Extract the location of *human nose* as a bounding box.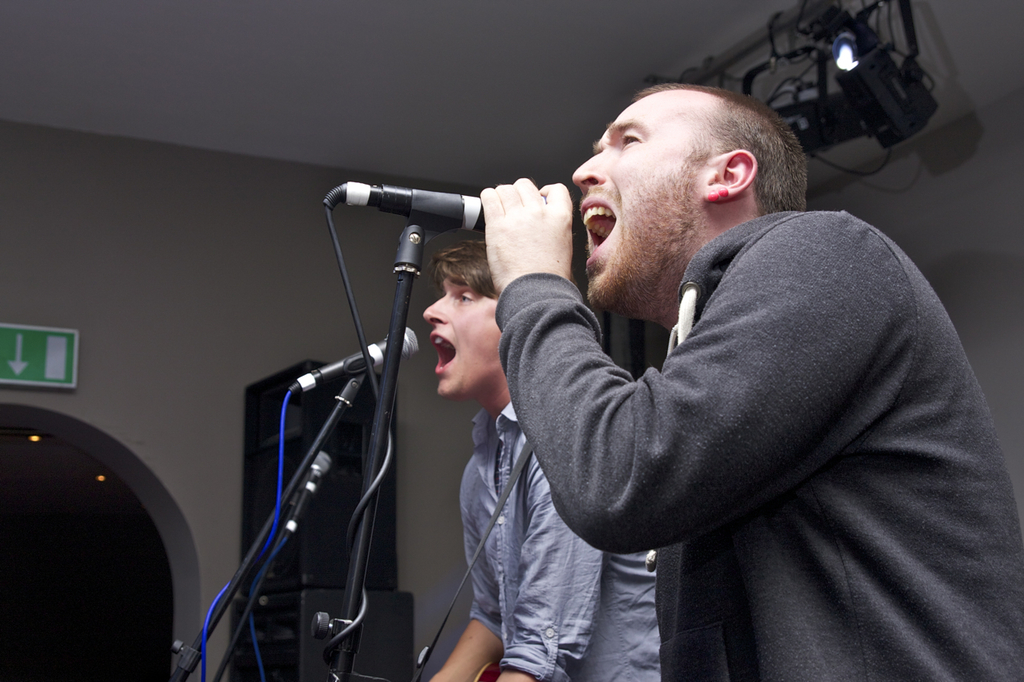
422 292 449 326.
